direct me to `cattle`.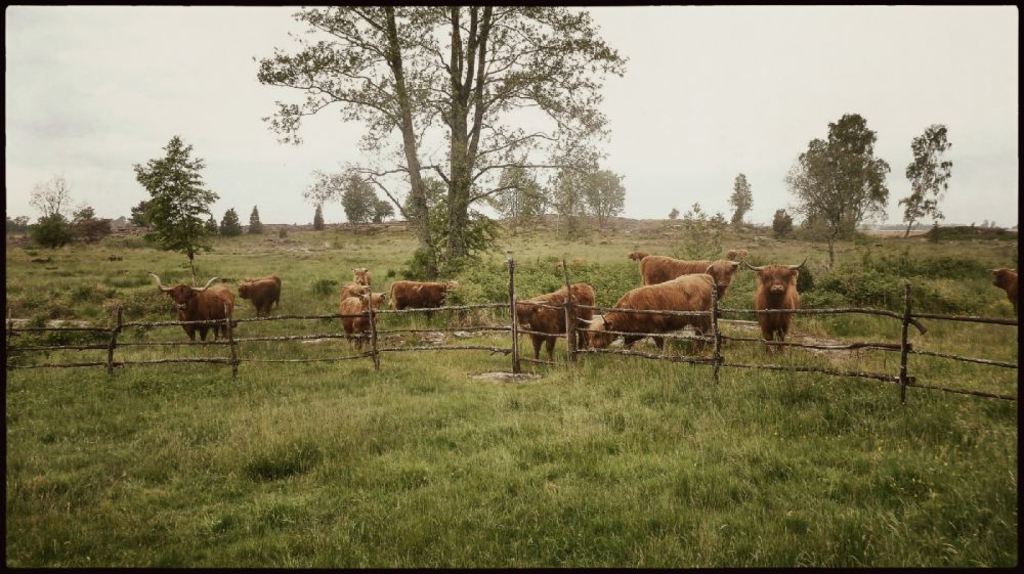
Direction: <bbox>354, 263, 373, 286</bbox>.
